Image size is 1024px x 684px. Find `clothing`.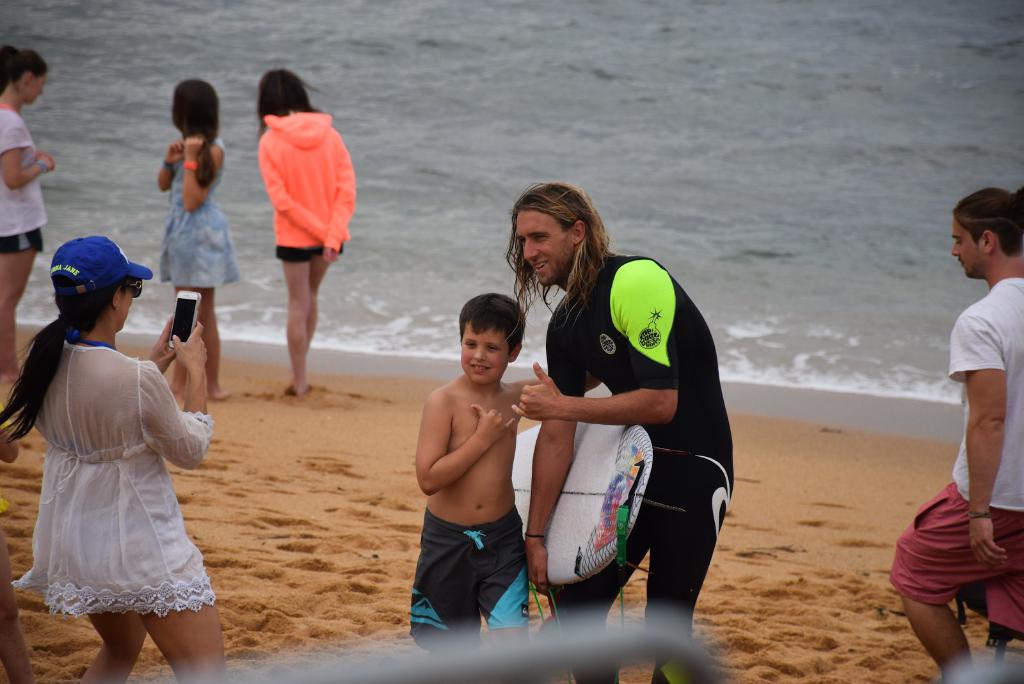
region(20, 308, 210, 622).
